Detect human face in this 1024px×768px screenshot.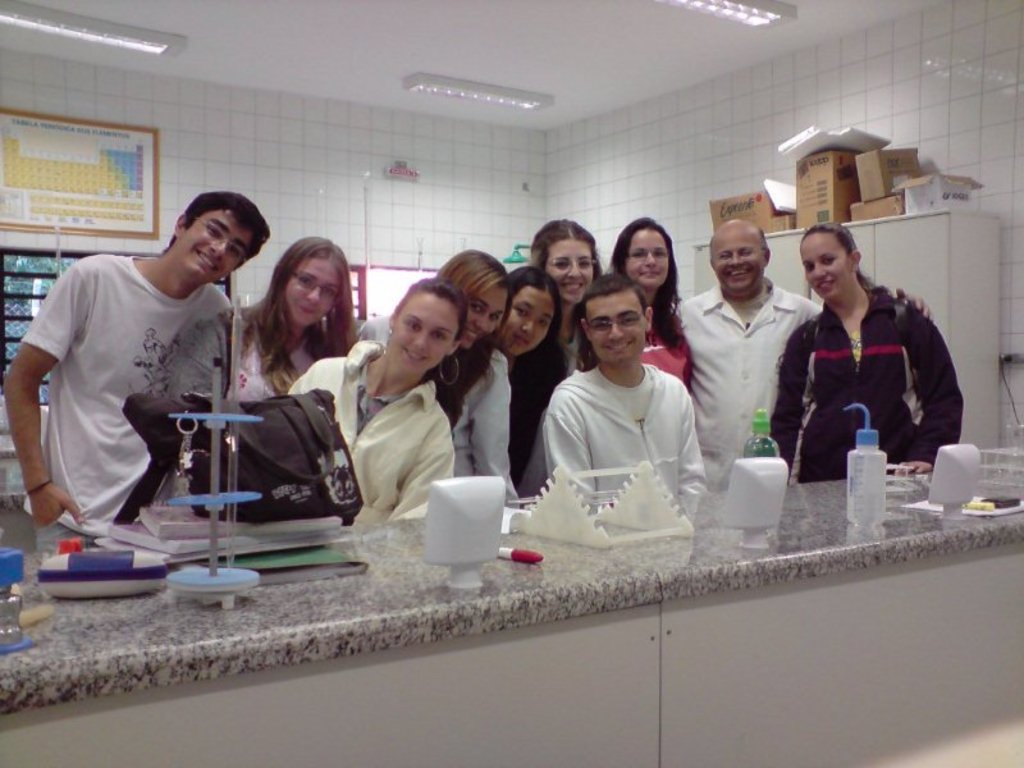
Detection: (500, 285, 556, 357).
